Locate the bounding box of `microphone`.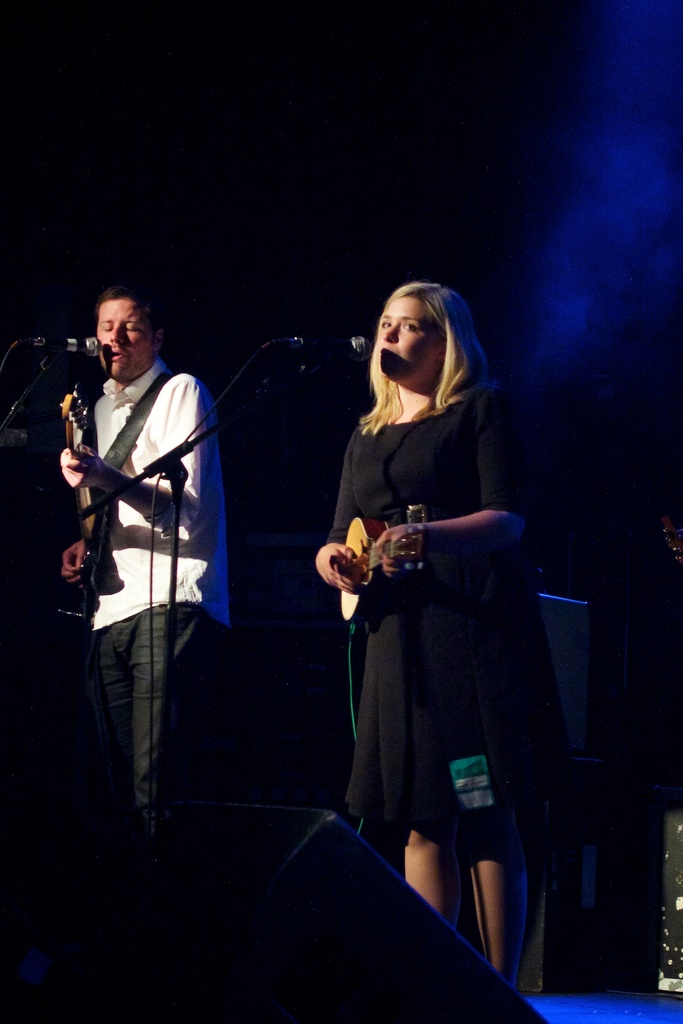
Bounding box: Rect(271, 337, 369, 357).
